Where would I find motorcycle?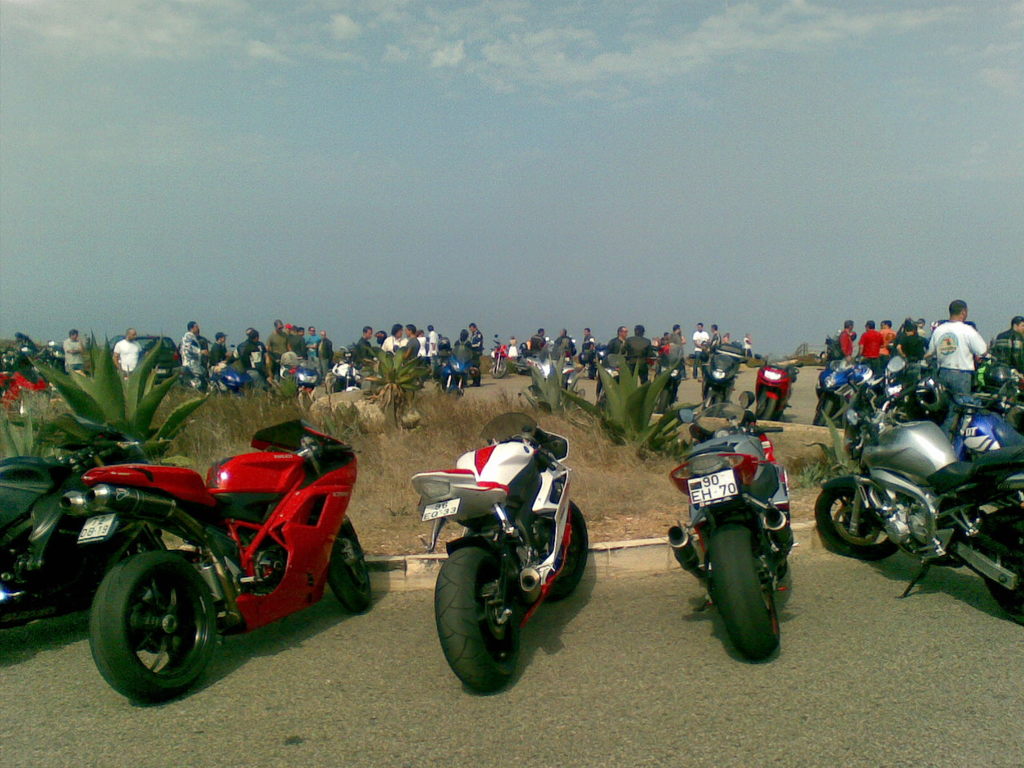
At (x1=944, y1=403, x2=1023, y2=446).
